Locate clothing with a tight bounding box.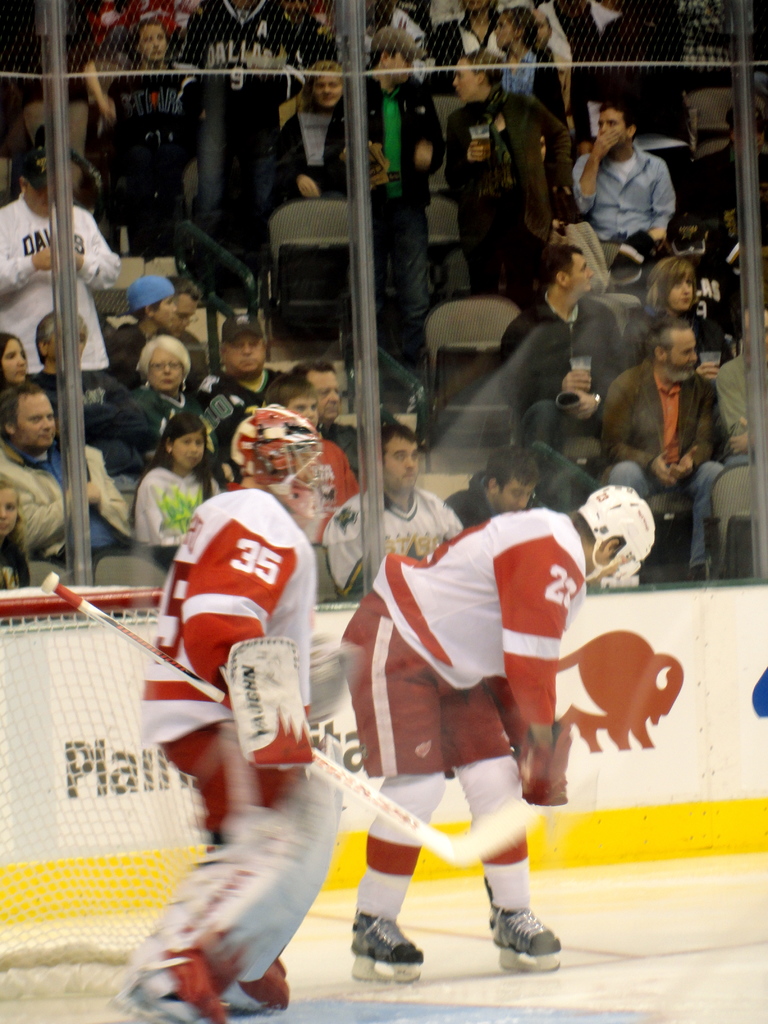
select_region(129, 472, 223, 561).
